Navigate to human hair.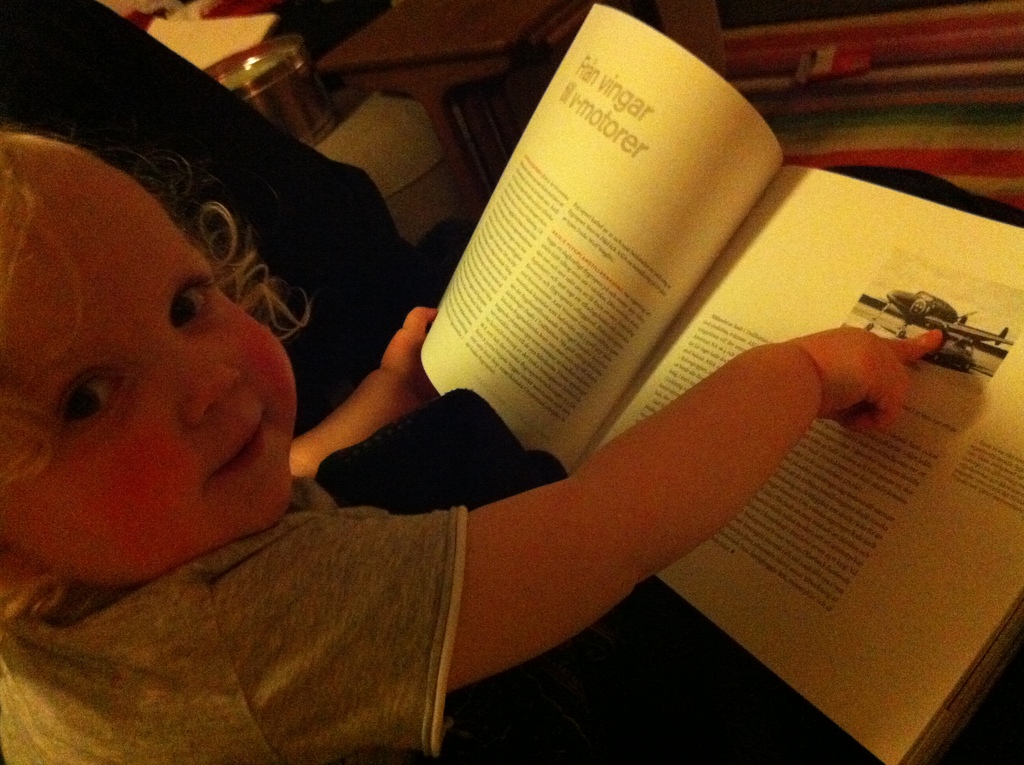
Navigation target: (0, 123, 313, 635).
